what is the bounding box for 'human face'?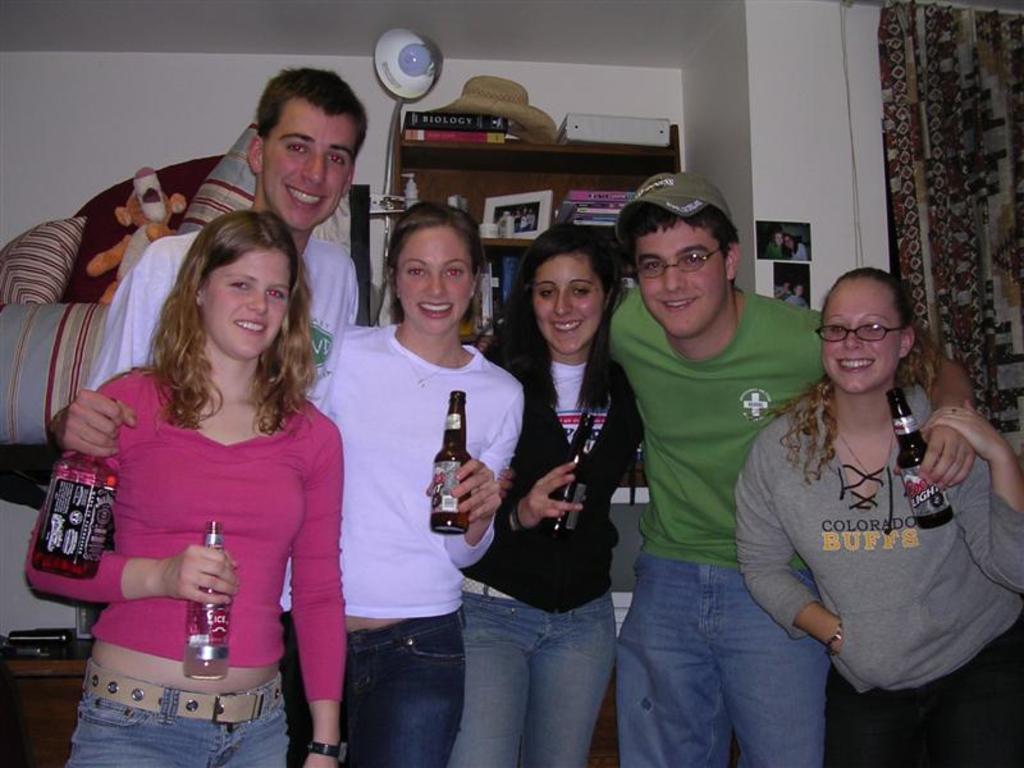
[532,256,602,352].
